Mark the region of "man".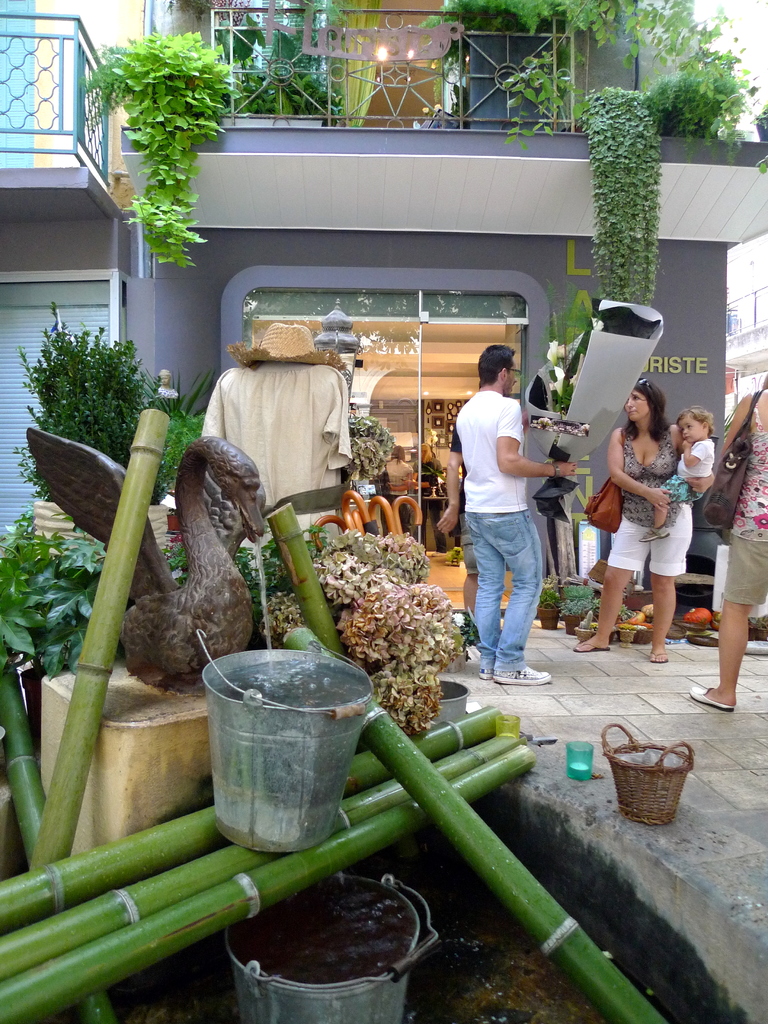
Region: bbox=[457, 335, 573, 684].
